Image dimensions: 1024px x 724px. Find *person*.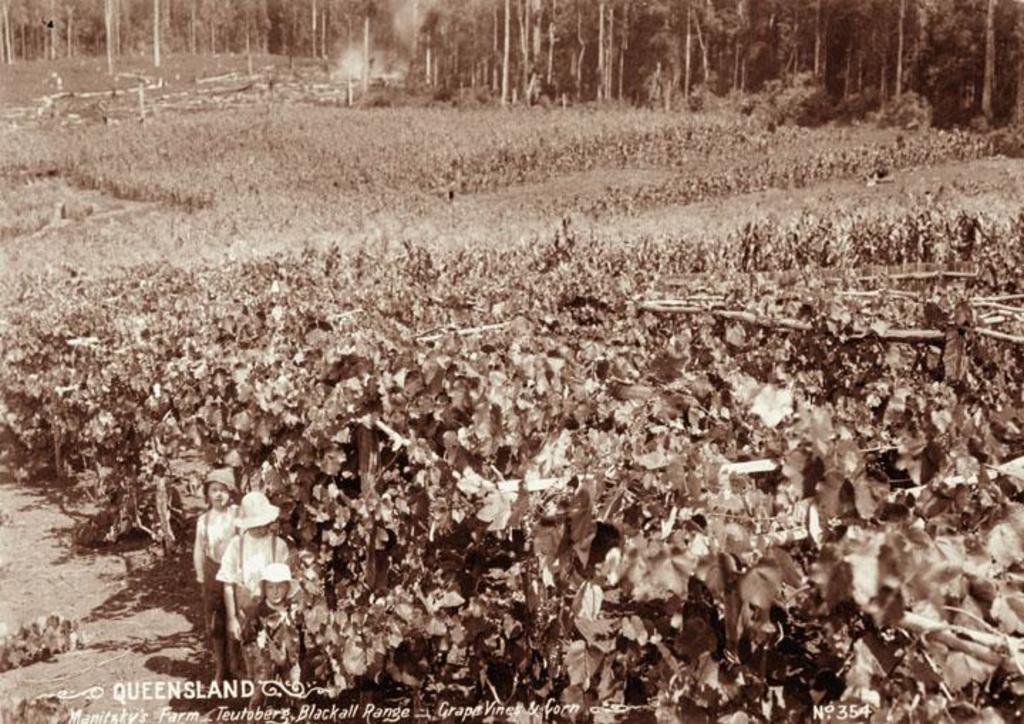
191/465/240/686.
